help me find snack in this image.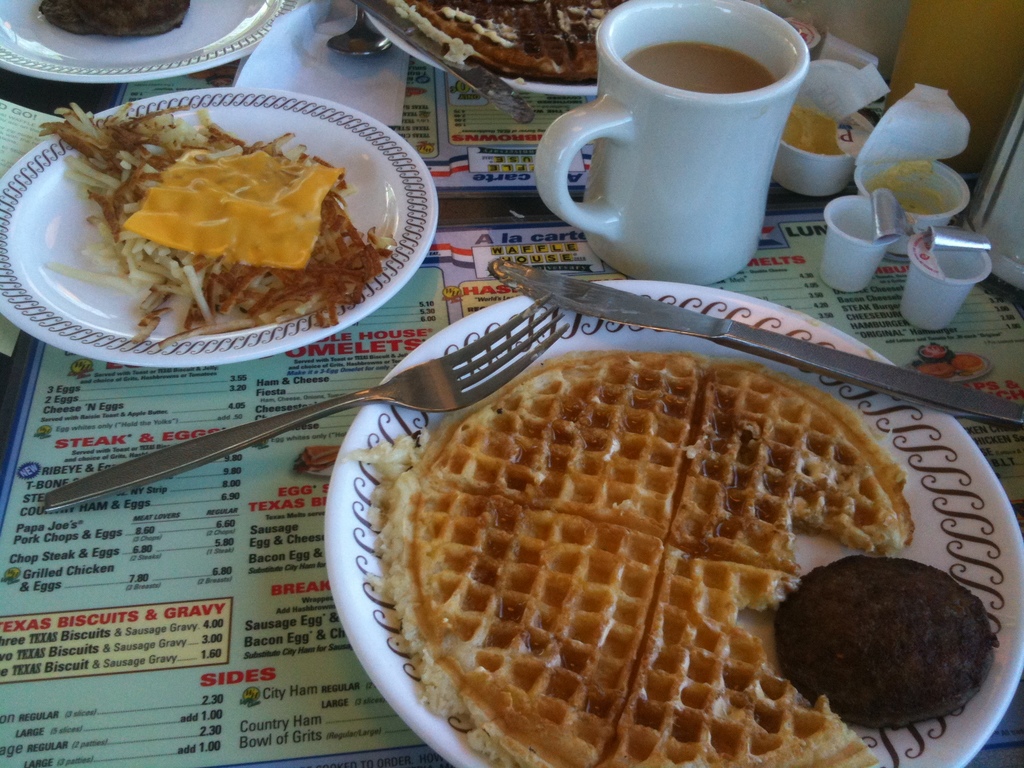
Found it: (left=36, top=0, right=189, bottom=38).
